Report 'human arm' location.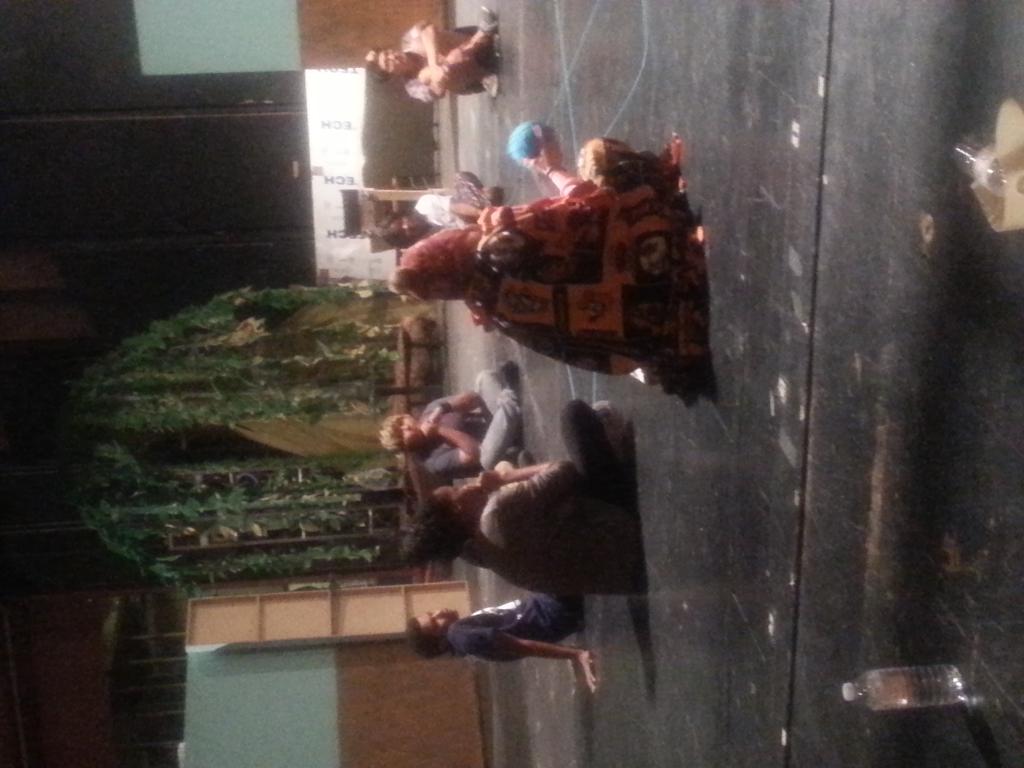
Report: 394/19/440/84.
